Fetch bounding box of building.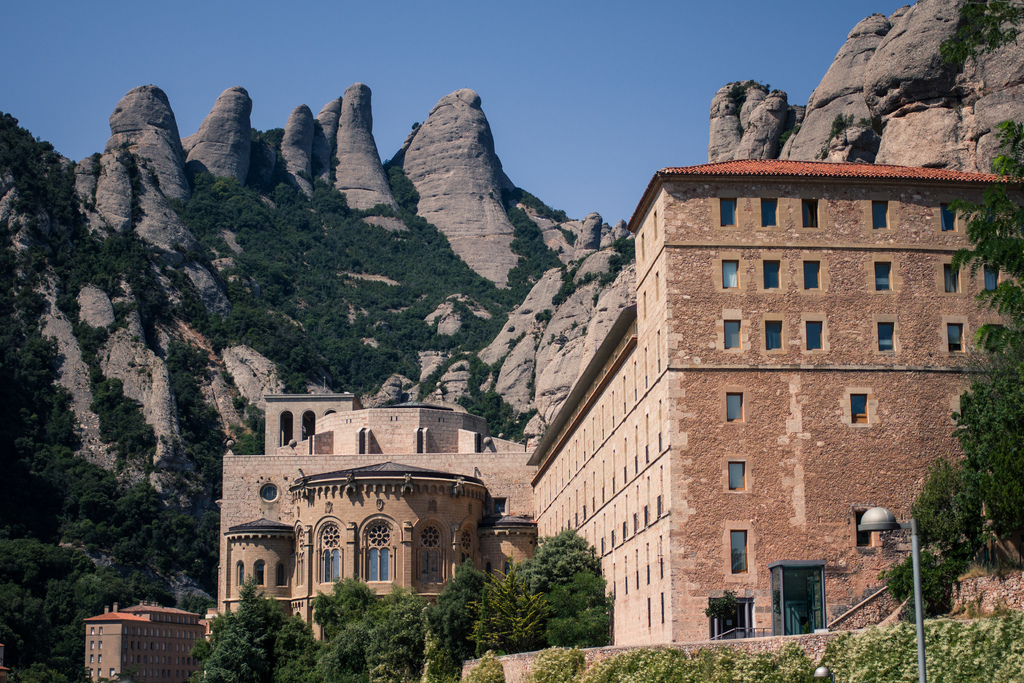
Bbox: crop(86, 154, 1023, 682).
